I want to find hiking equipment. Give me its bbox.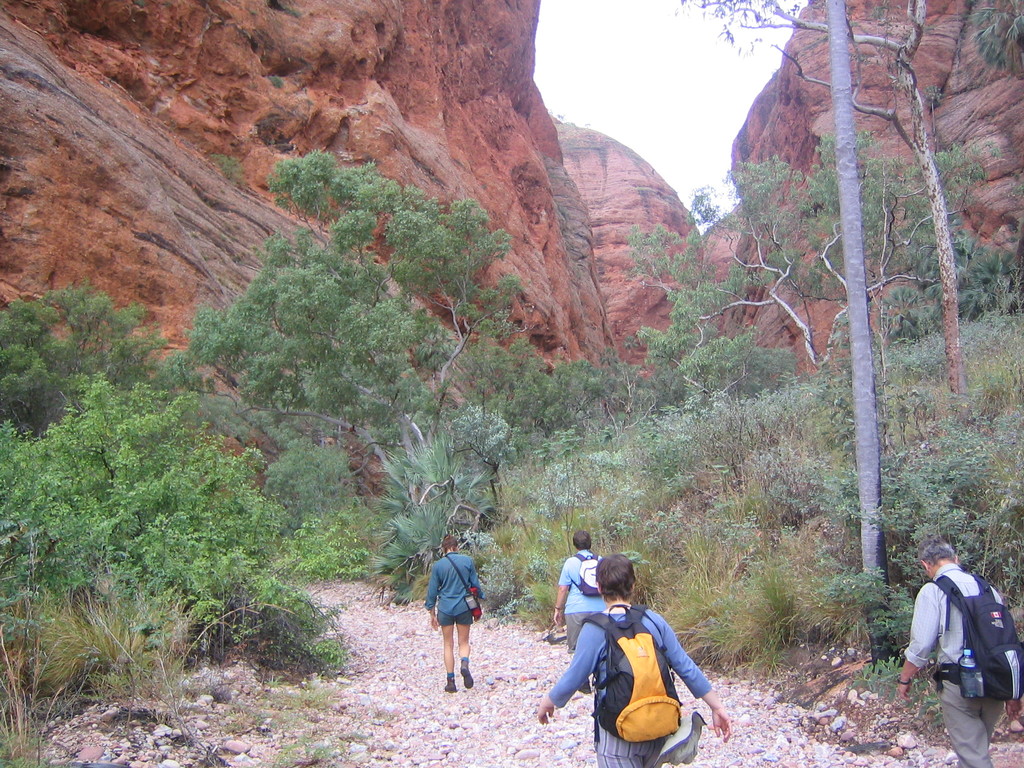
pyautogui.locateOnScreen(567, 550, 600, 595).
